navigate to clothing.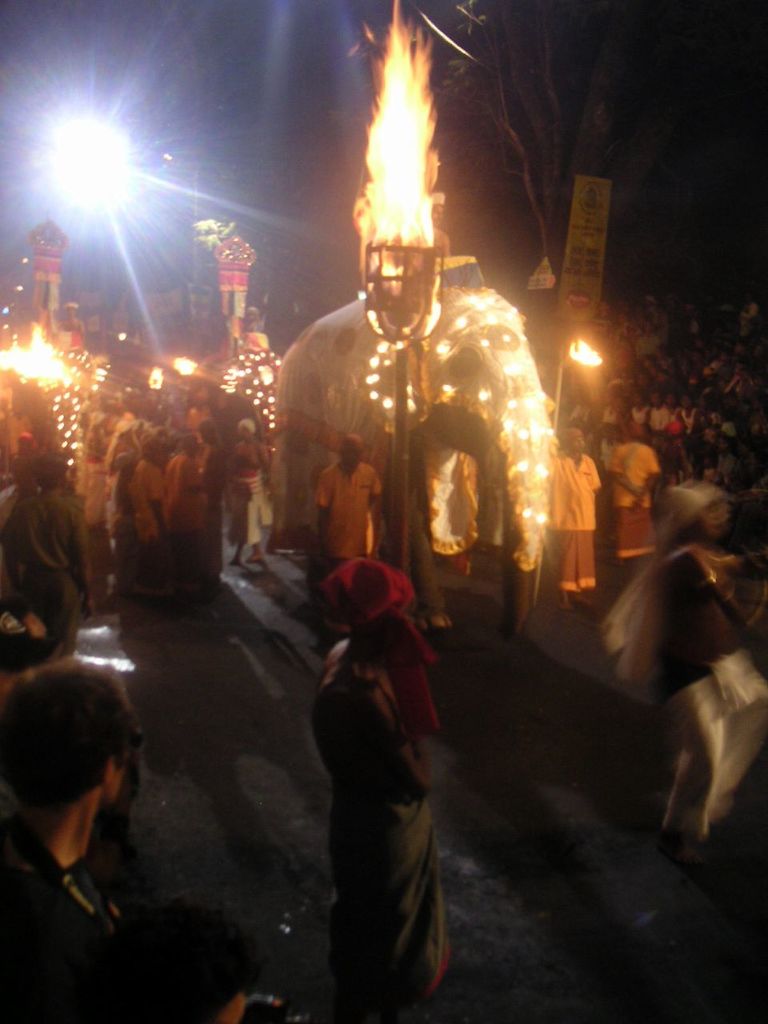
Navigation target: [189,408,214,445].
